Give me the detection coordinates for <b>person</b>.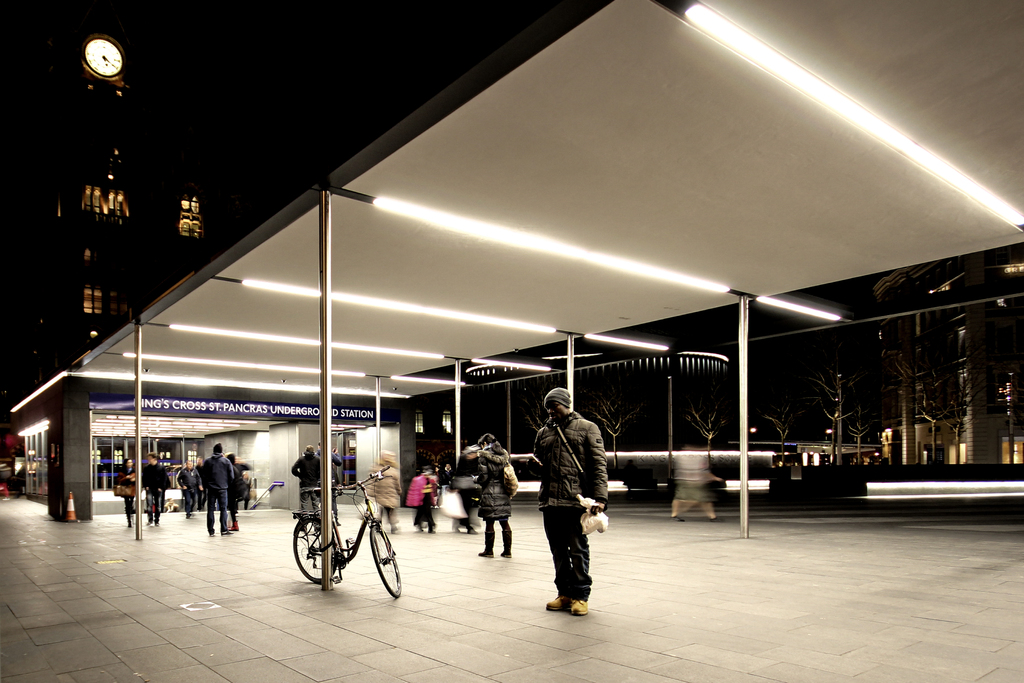
x1=479, y1=432, x2=517, y2=565.
